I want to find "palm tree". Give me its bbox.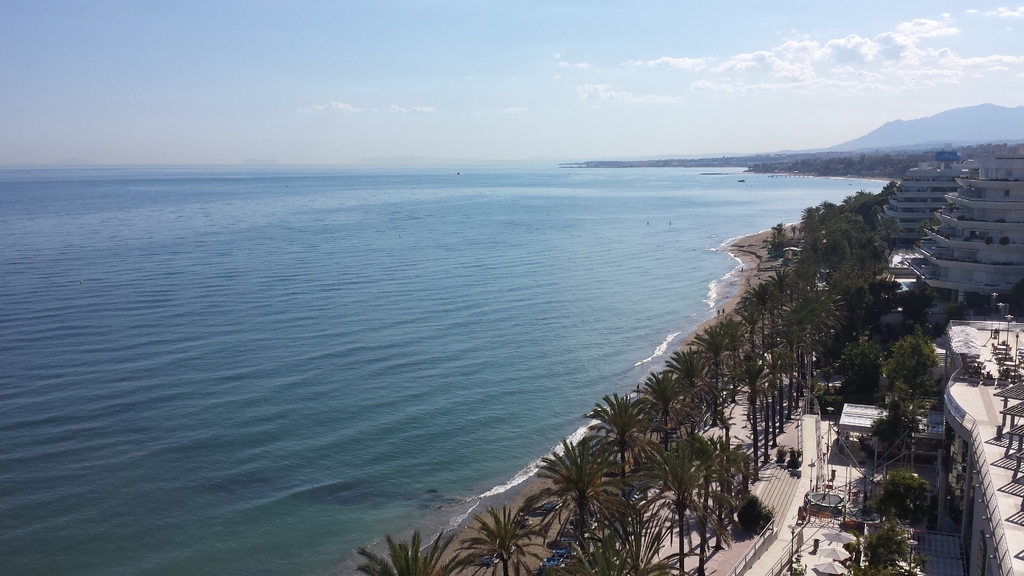
(left=642, top=358, right=713, bottom=478).
